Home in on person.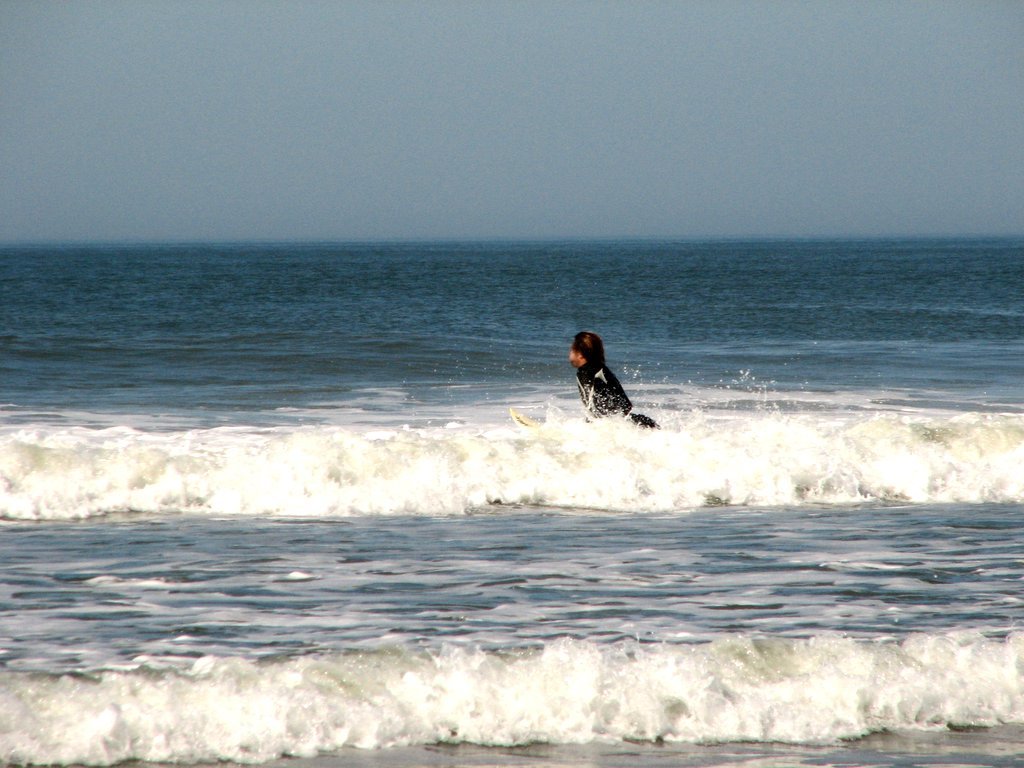
Homed in at [570, 329, 662, 431].
